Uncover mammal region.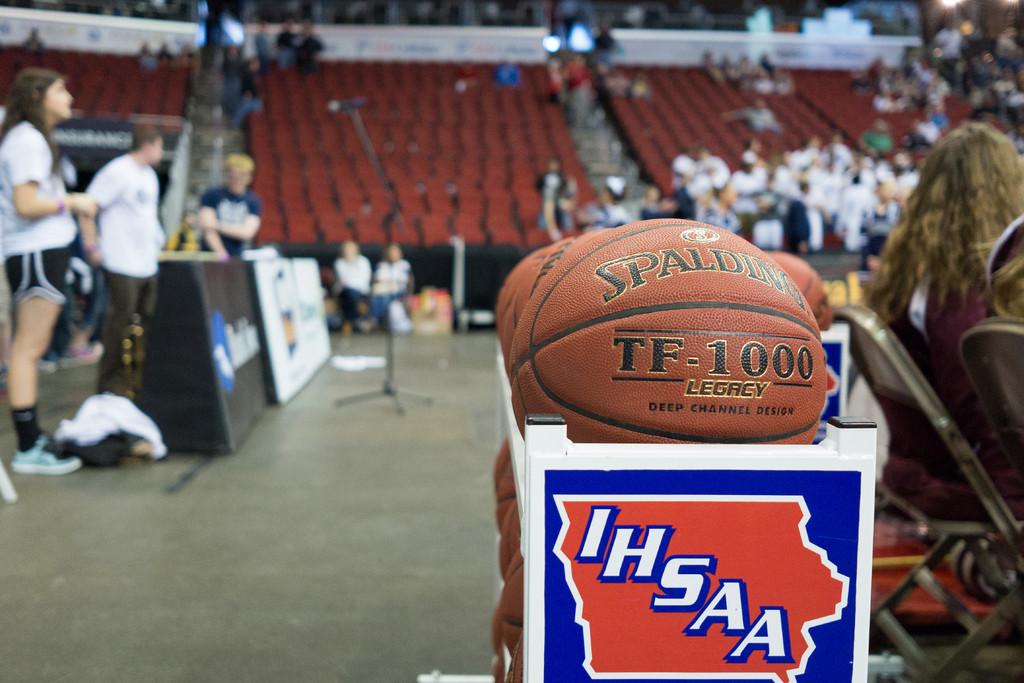
Uncovered: bbox(0, 64, 83, 475).
